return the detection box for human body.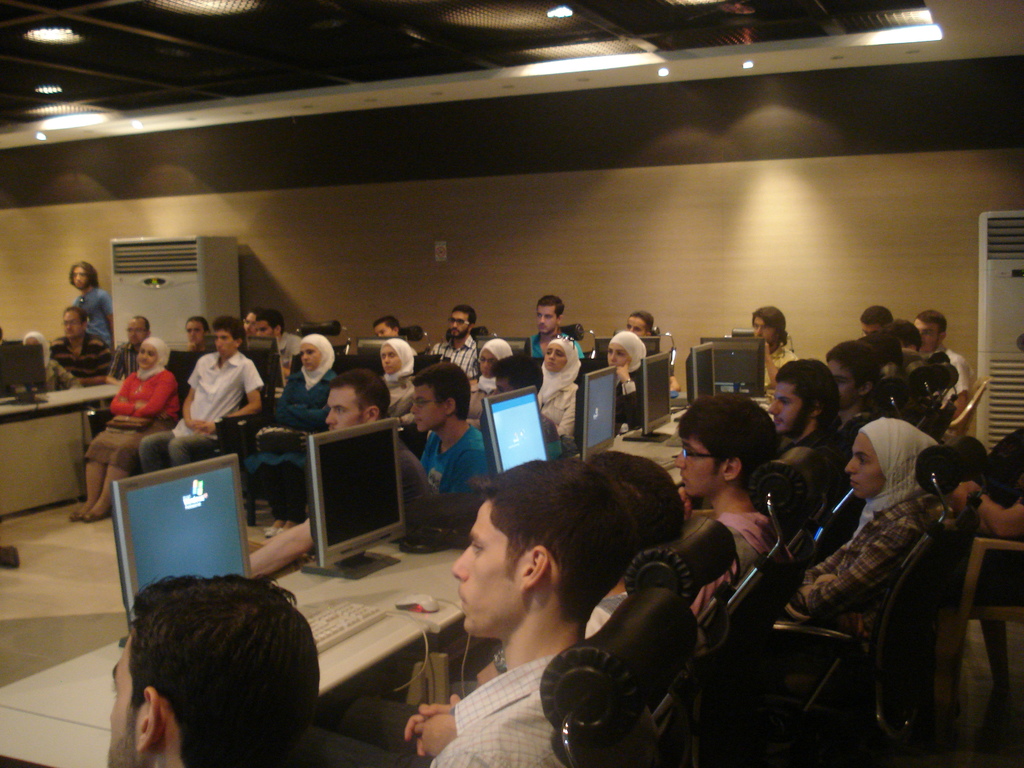
[374,317,403,339].
